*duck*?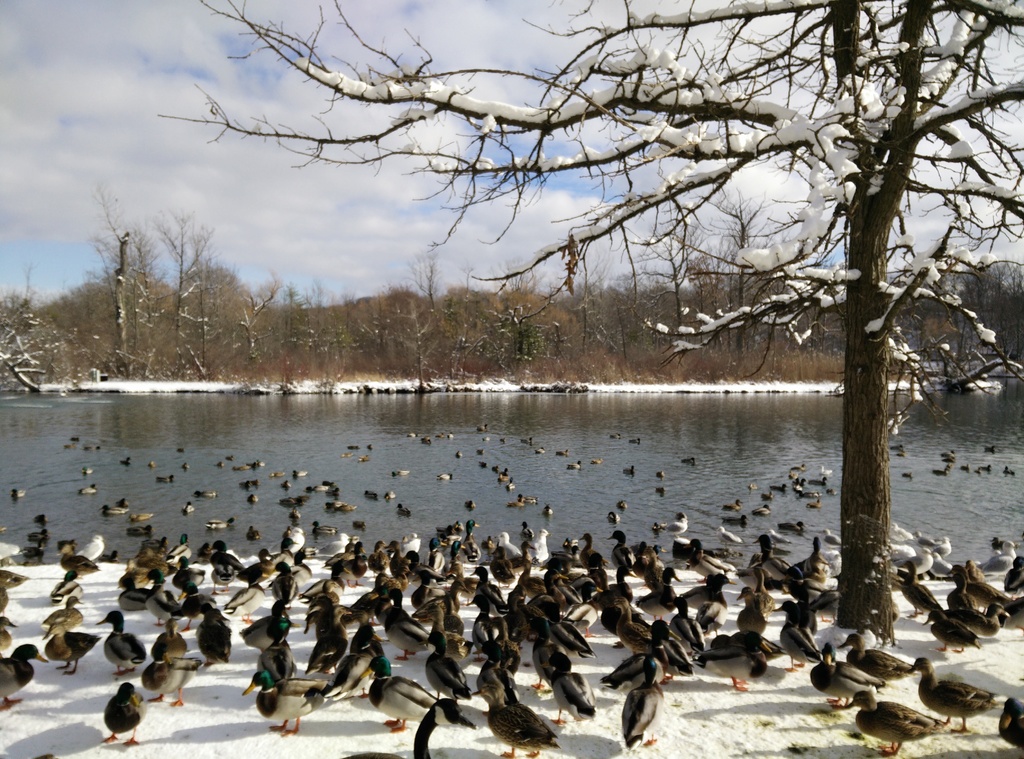
[941, 448, 961, 461]
